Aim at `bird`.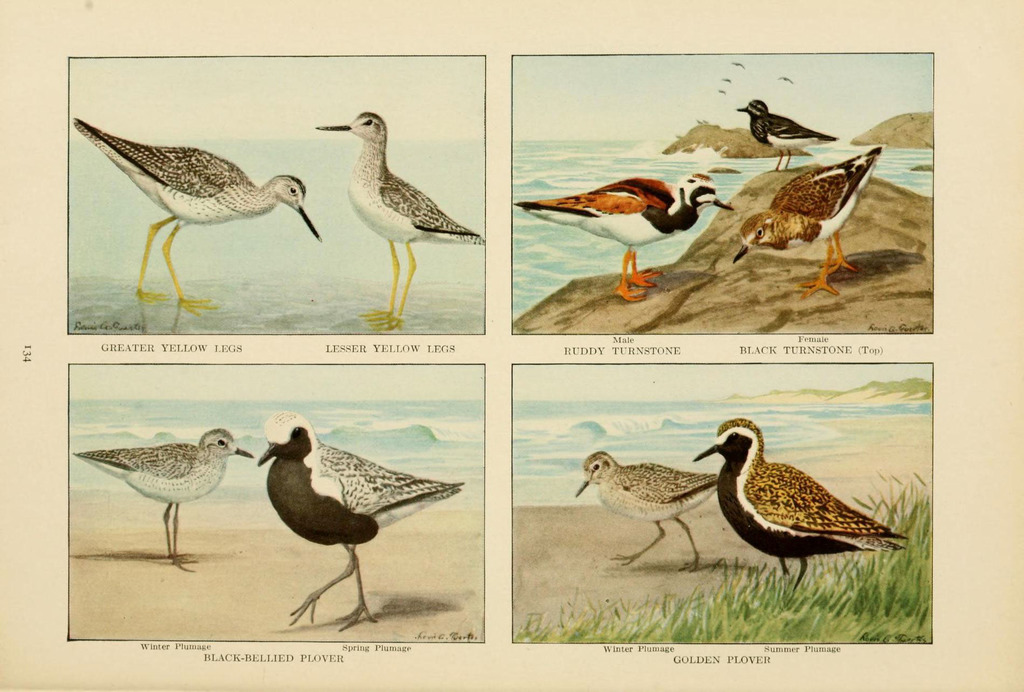
Aimed at x1=771, y1=75, x2=790, y2=81.
